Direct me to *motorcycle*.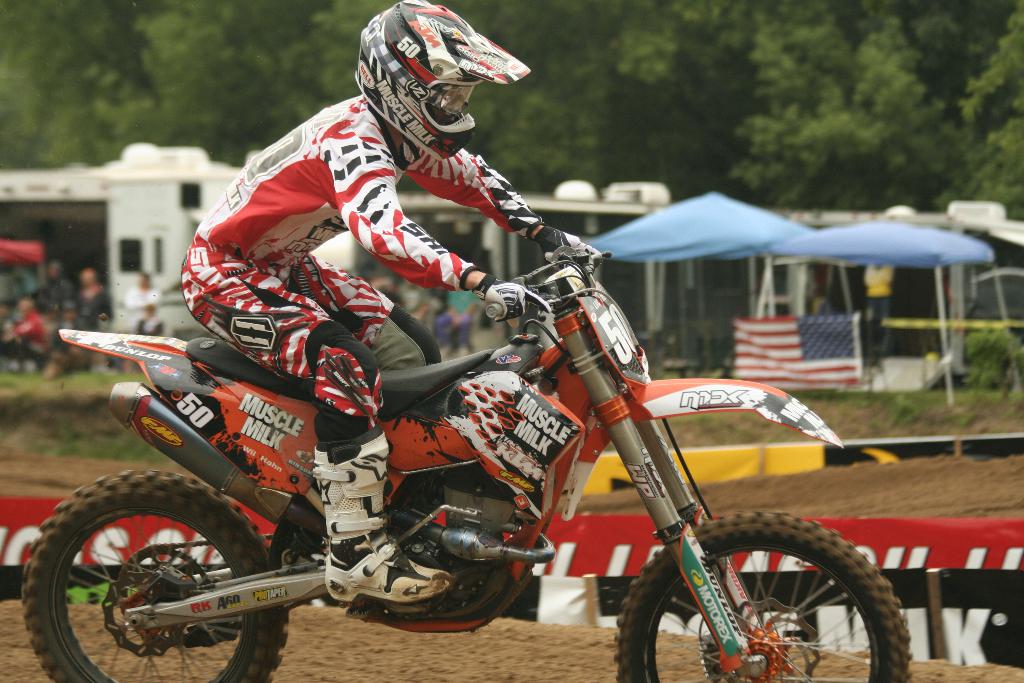
Direction: (left=45, top=195, right=899, bottom=678).
